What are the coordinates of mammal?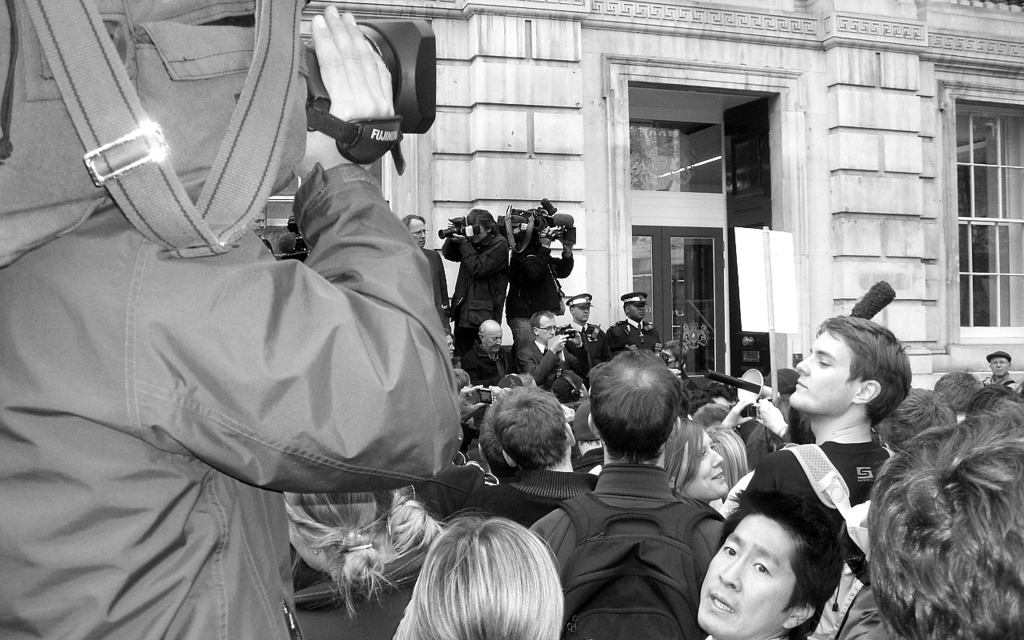
(x1=529, y1=341, x2=732, y2=639).
